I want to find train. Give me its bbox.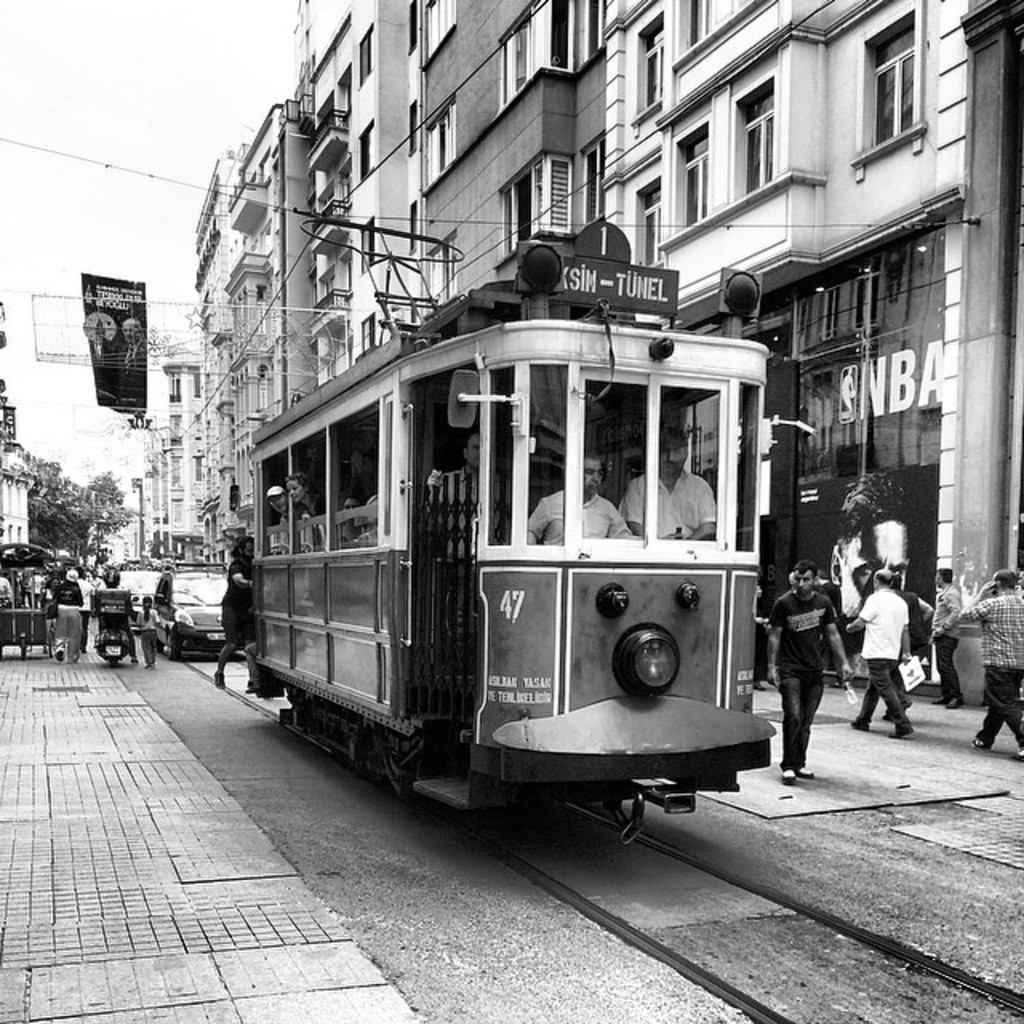
BBox(230, 216, 787, 854).
